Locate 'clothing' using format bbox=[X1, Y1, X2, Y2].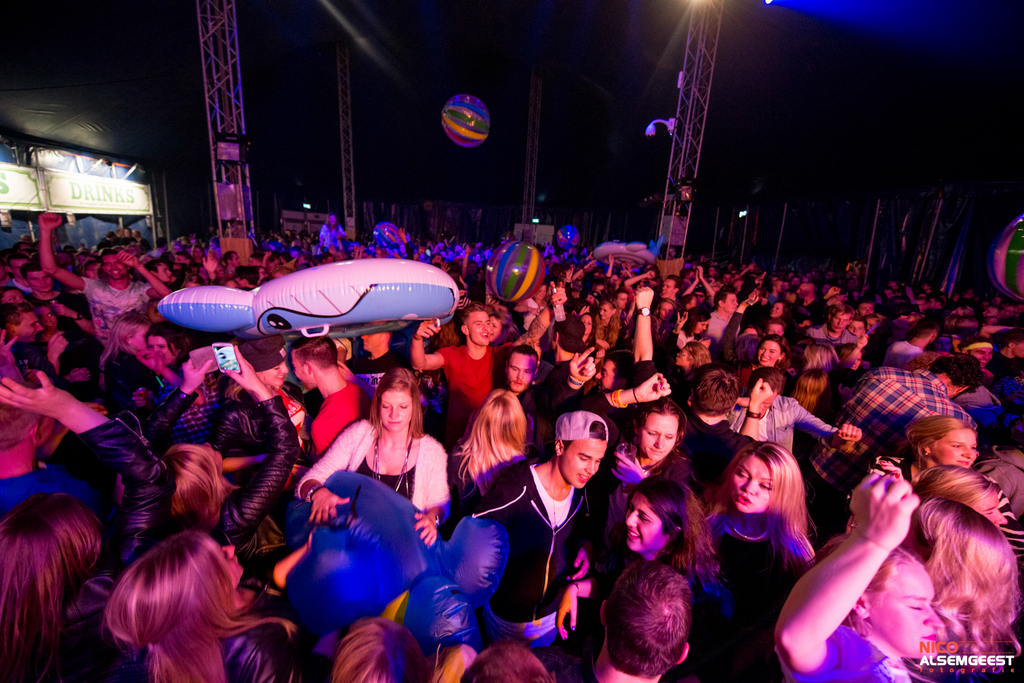
bbox=[458, 288, 465, 312].
